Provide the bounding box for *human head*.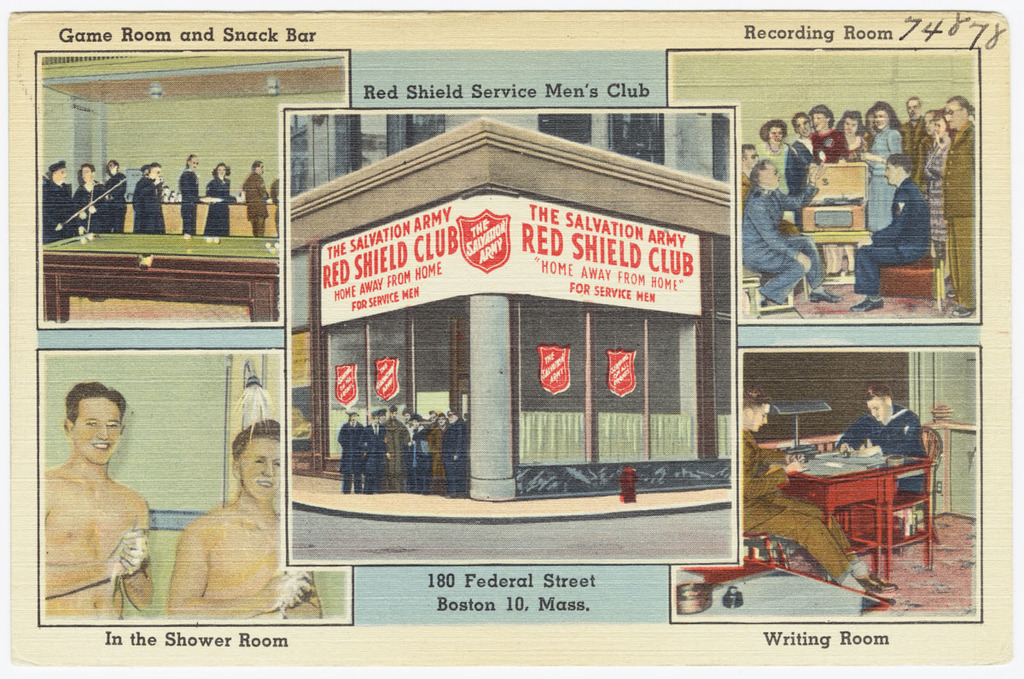
[185,153,201,174].
